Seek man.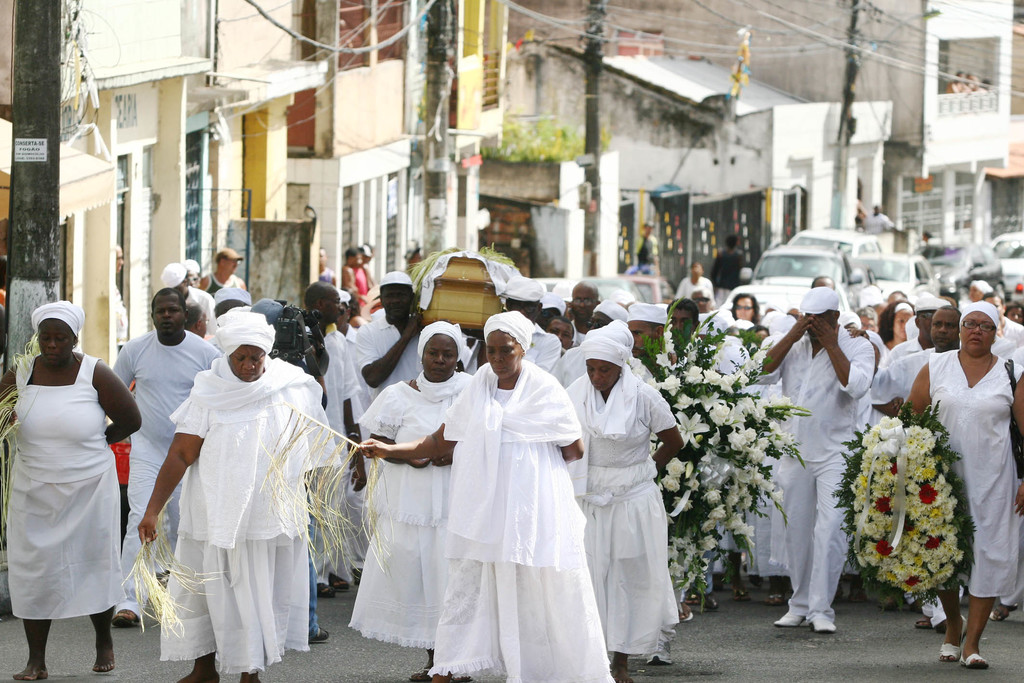
BBox(184, 300, 209, 340).
